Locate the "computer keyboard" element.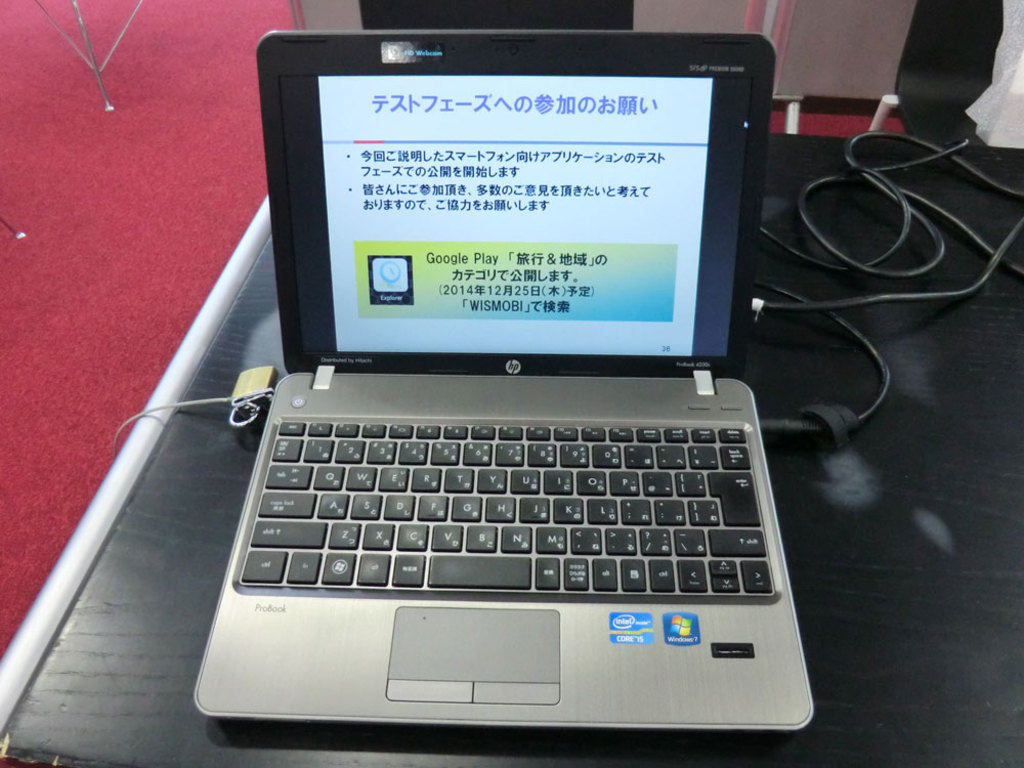
Element bbox: [237,421,776,597].
